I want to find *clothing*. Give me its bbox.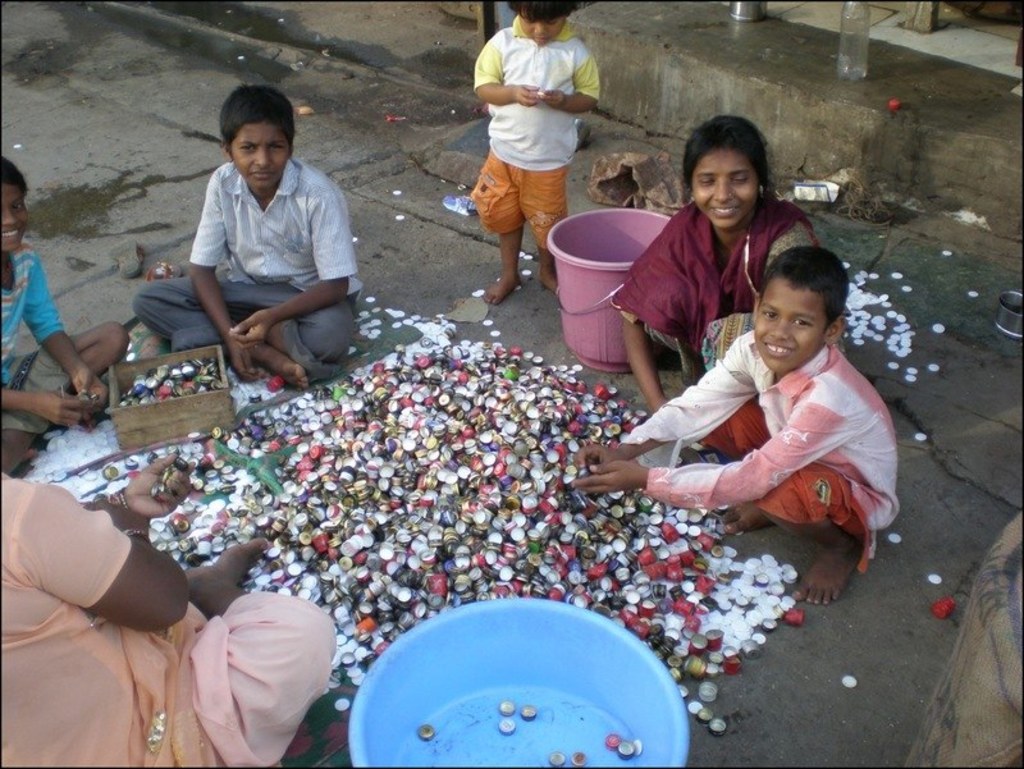
Rect(605, 187, 818, 392).
